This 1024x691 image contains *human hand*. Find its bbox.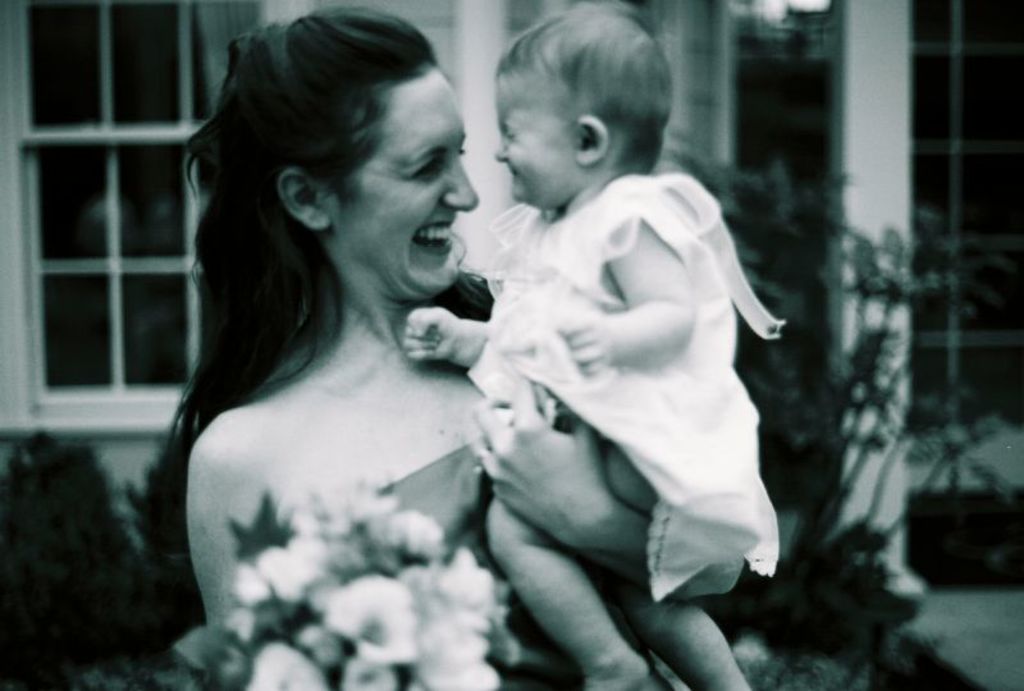
(x1=557, y1=314, x2=614, y2=375).
